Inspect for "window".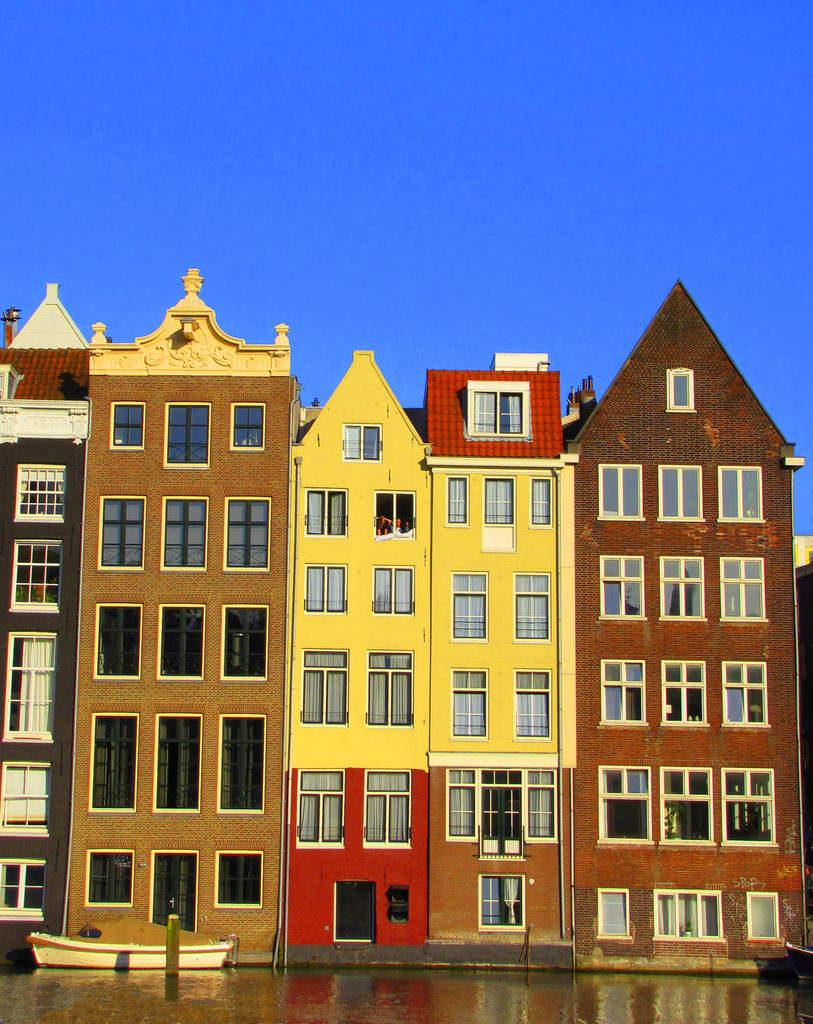
Inspection: bbox=(443, 566, 490, 644).
